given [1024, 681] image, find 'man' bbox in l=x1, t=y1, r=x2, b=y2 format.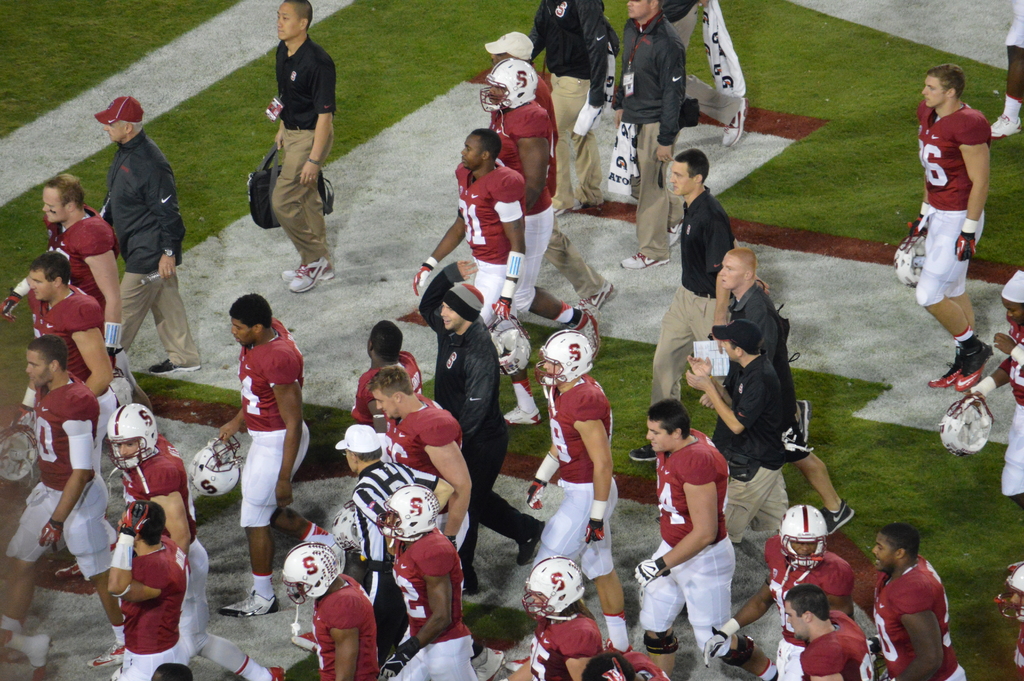
l=113, t=495, r=190, b=680.
